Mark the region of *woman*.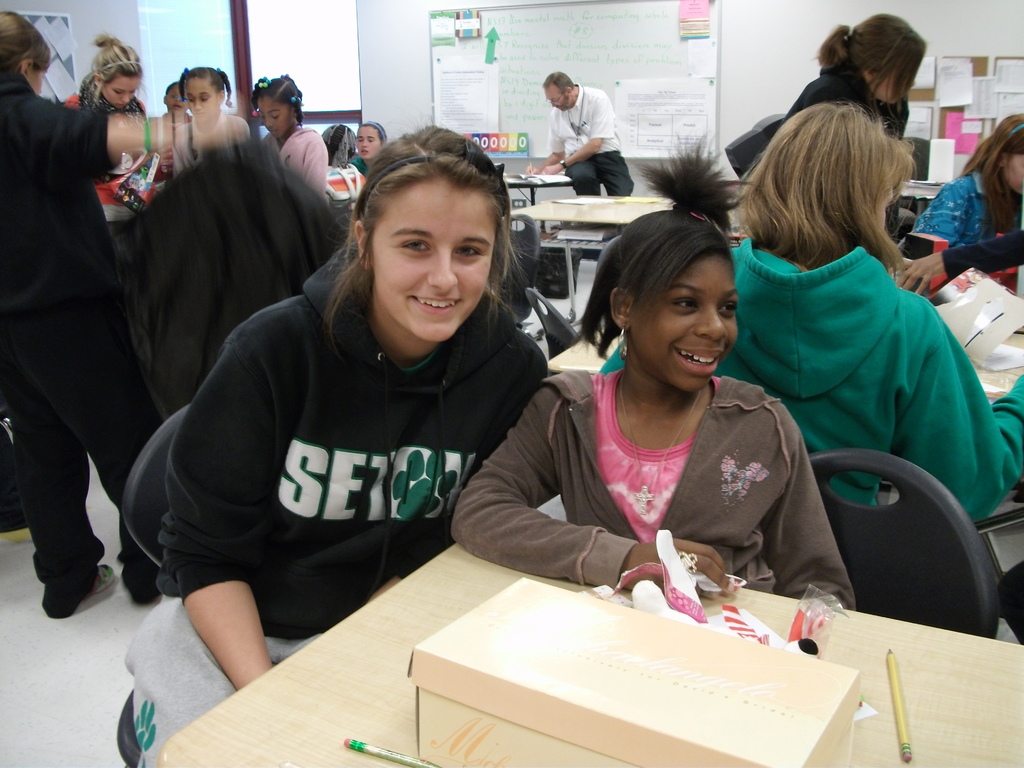
Region: detection(897, 115, 1023, 252).
